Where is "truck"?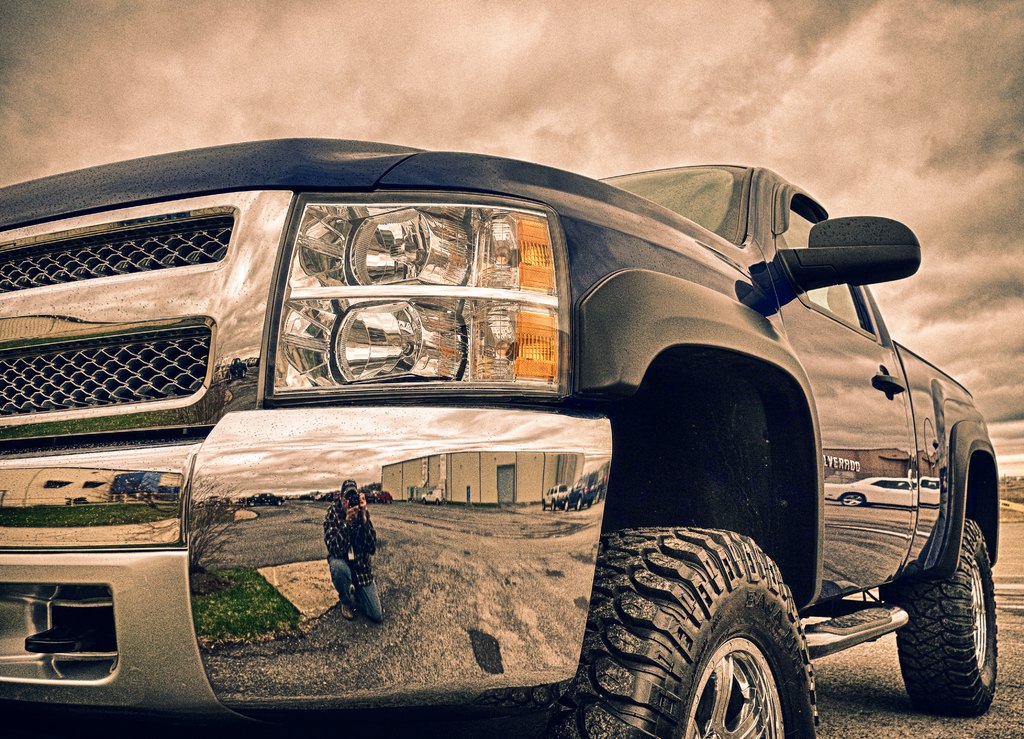
select_region(13, 132, 975, 738).
